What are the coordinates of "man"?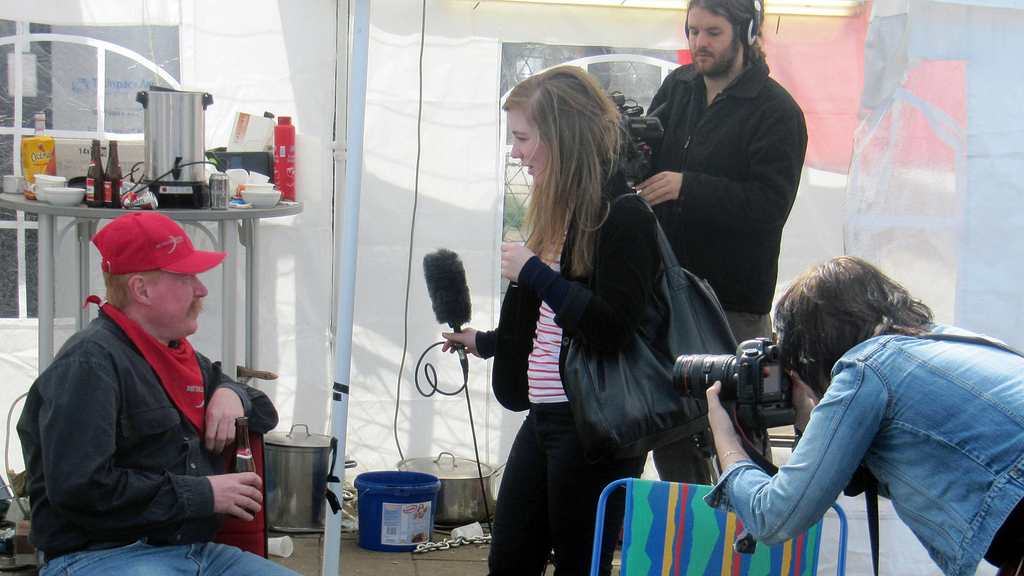
pyautogui.locateOnScreen(14, 160, 268, 575).
